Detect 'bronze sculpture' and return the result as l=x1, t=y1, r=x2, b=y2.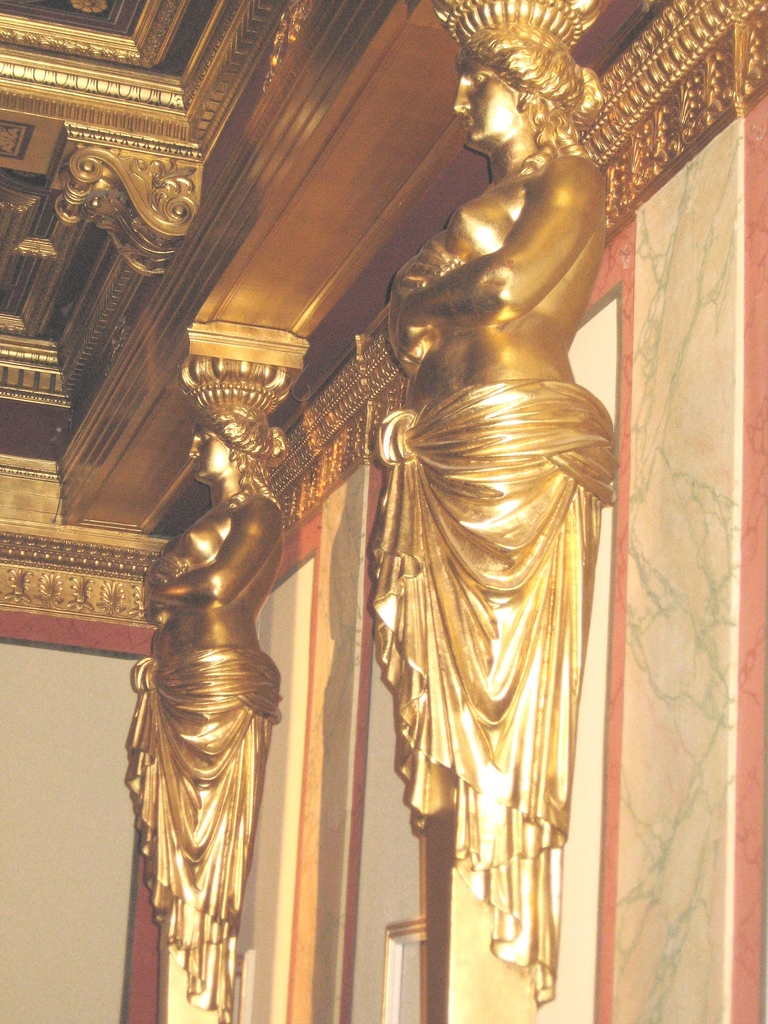
l=380, t=0, r=628, b=972.
